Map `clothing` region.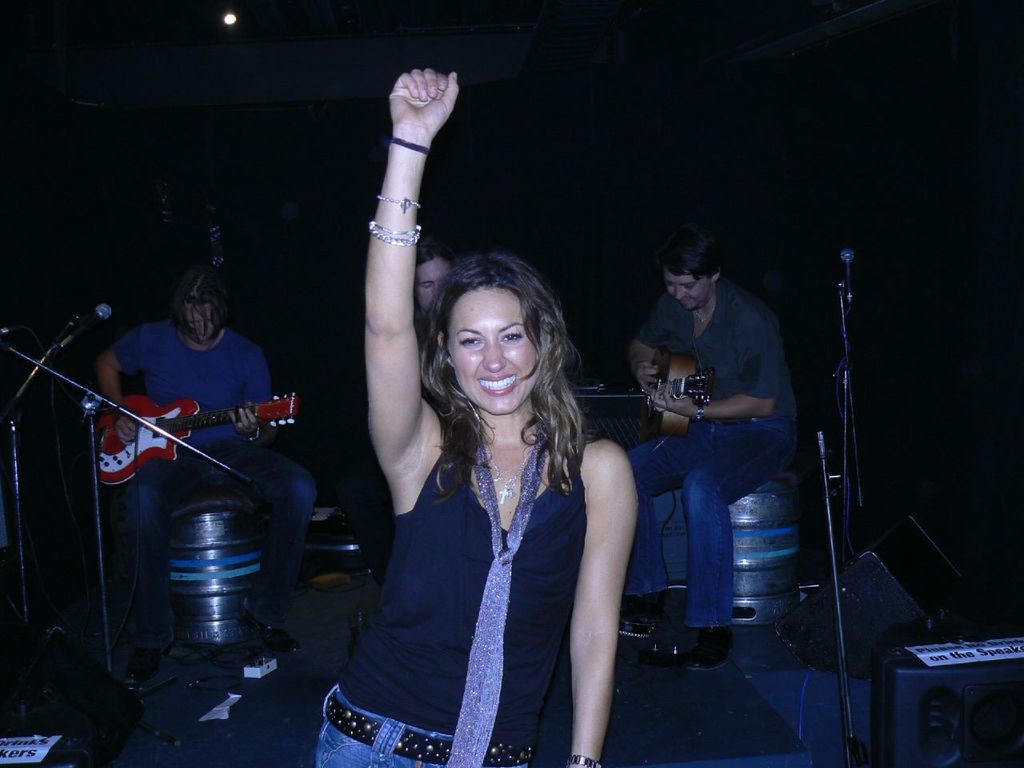
Mapped to <bbox>638, 286, 798, 446</bbox>.
